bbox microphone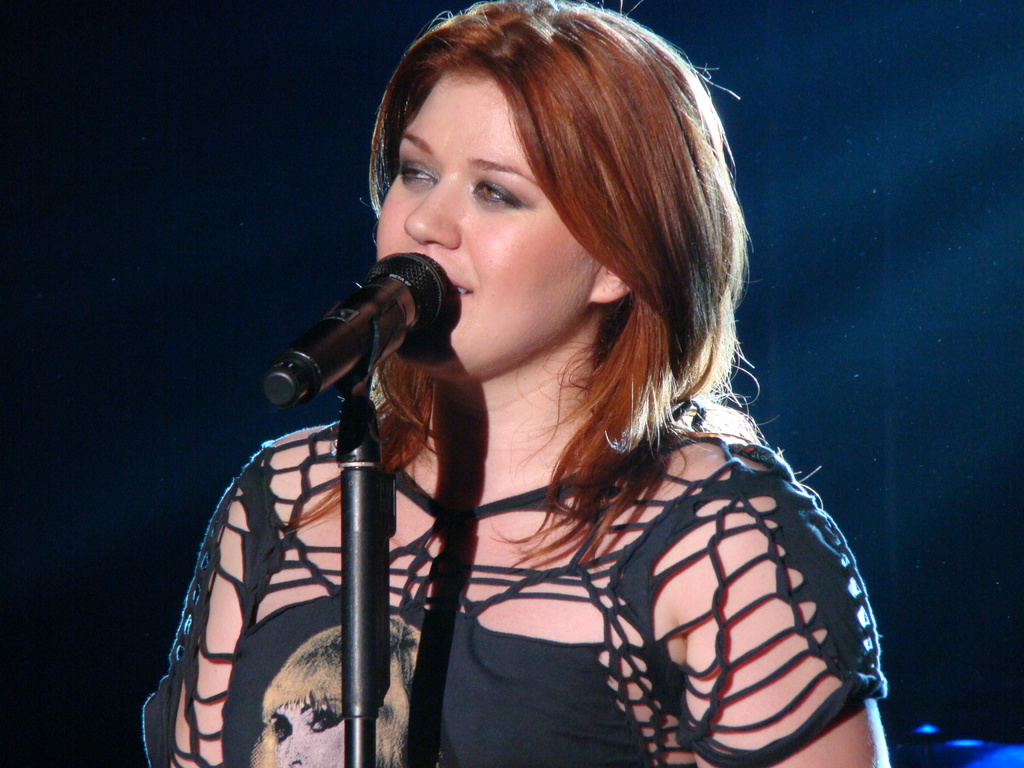
crop(260, 249, 453, 412)
